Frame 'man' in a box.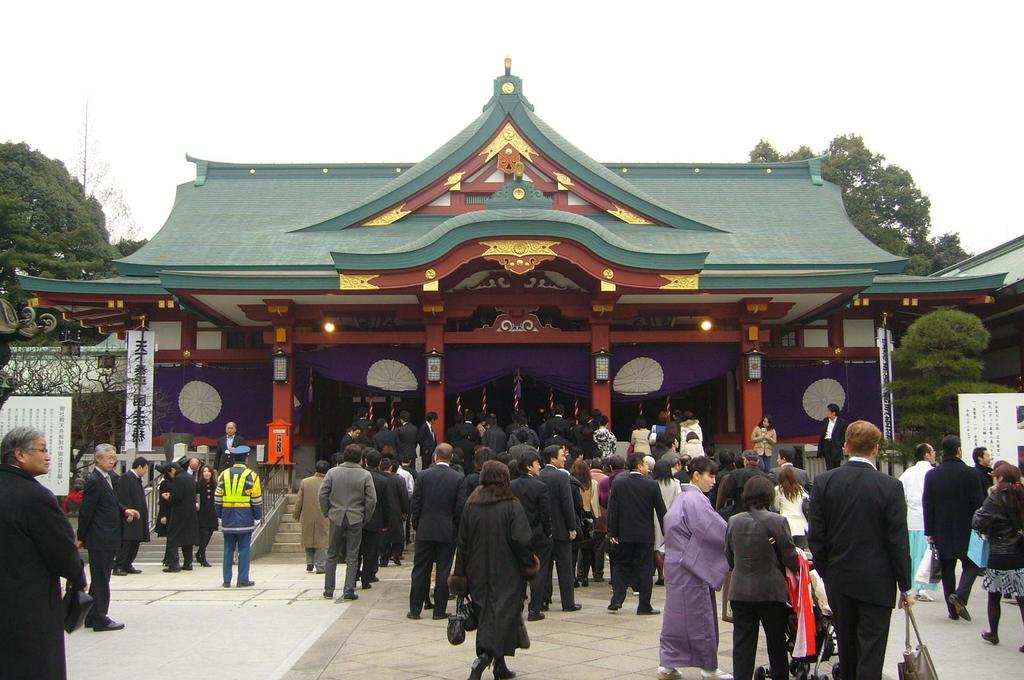
left=369, top=418, right=397, bottom=457.
